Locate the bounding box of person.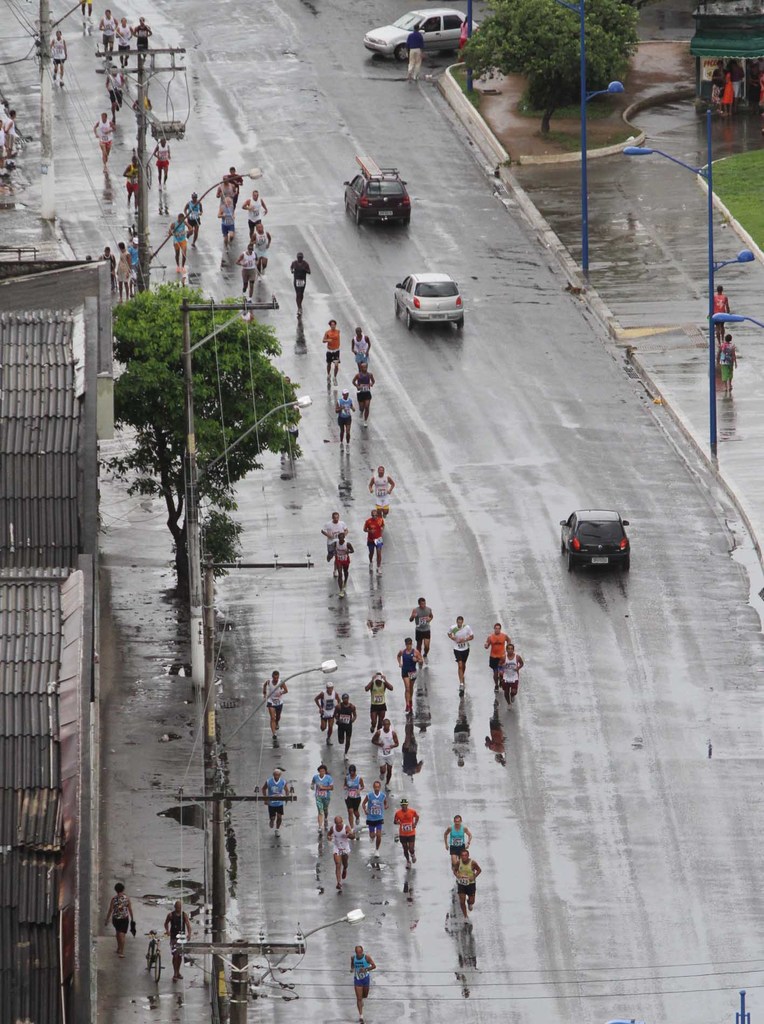
Bounding box: l=362, t=778, r=386, b=849.
